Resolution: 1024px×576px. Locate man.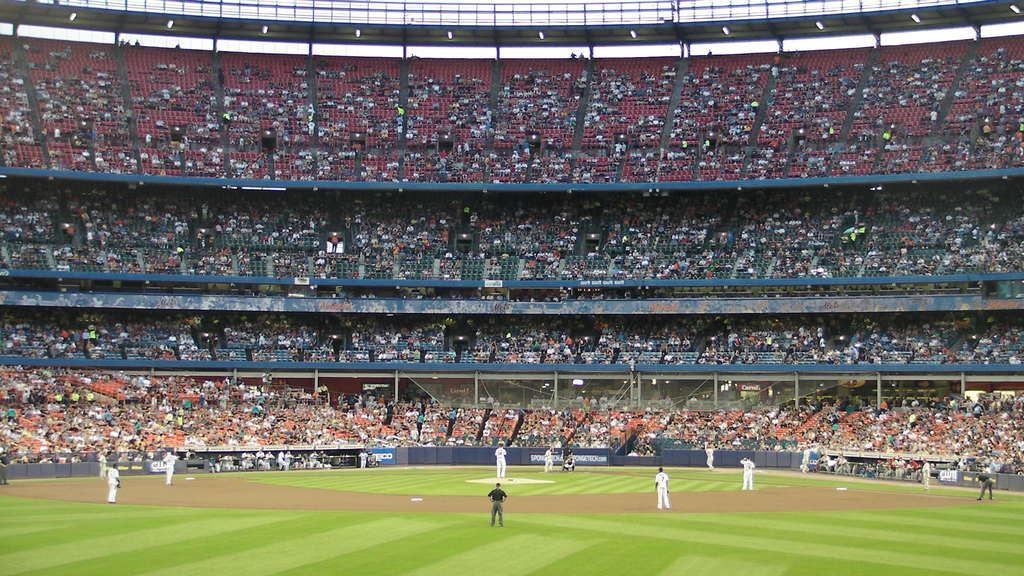
Rect(493, 440, 506, 479).
